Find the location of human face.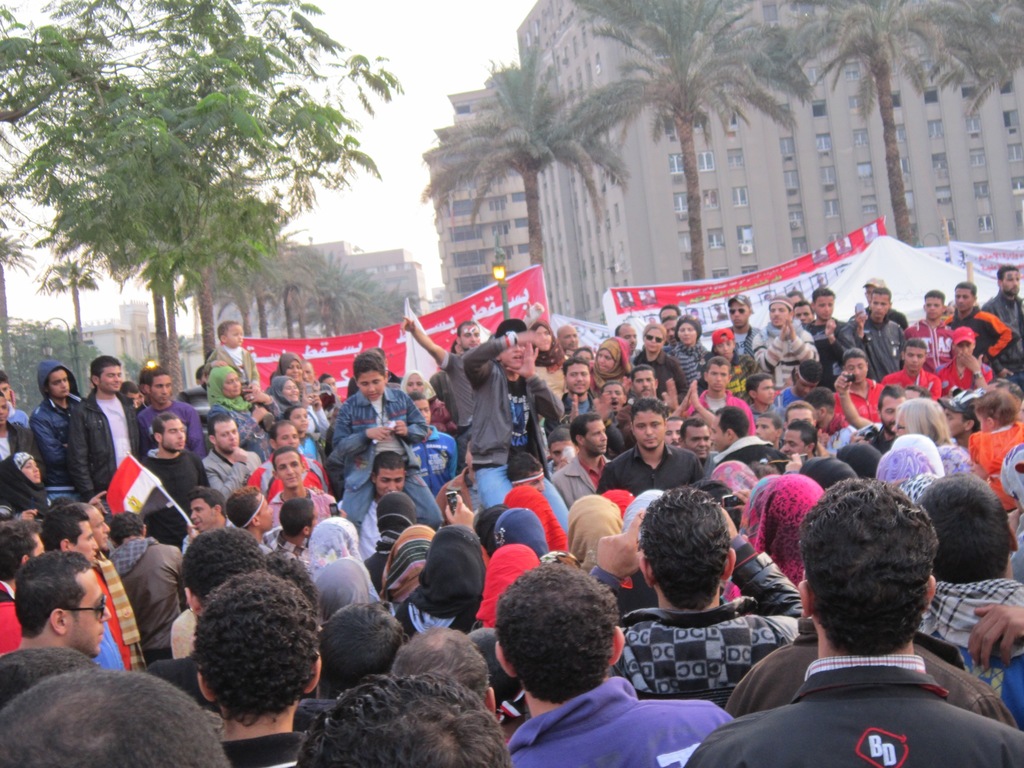
Location: box=[677, 321, 697, 345].
